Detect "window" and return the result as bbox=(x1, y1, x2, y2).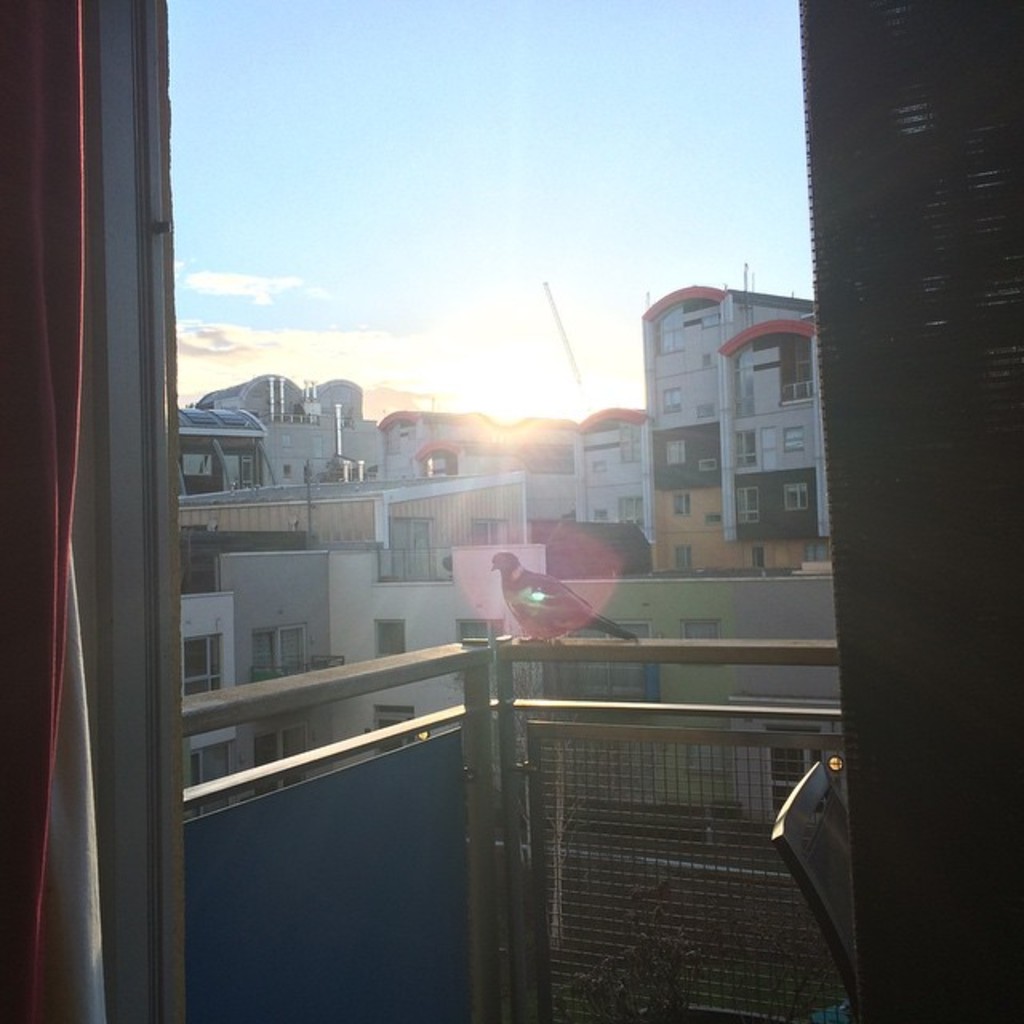
bbox=(744, 486, 760, 528).
